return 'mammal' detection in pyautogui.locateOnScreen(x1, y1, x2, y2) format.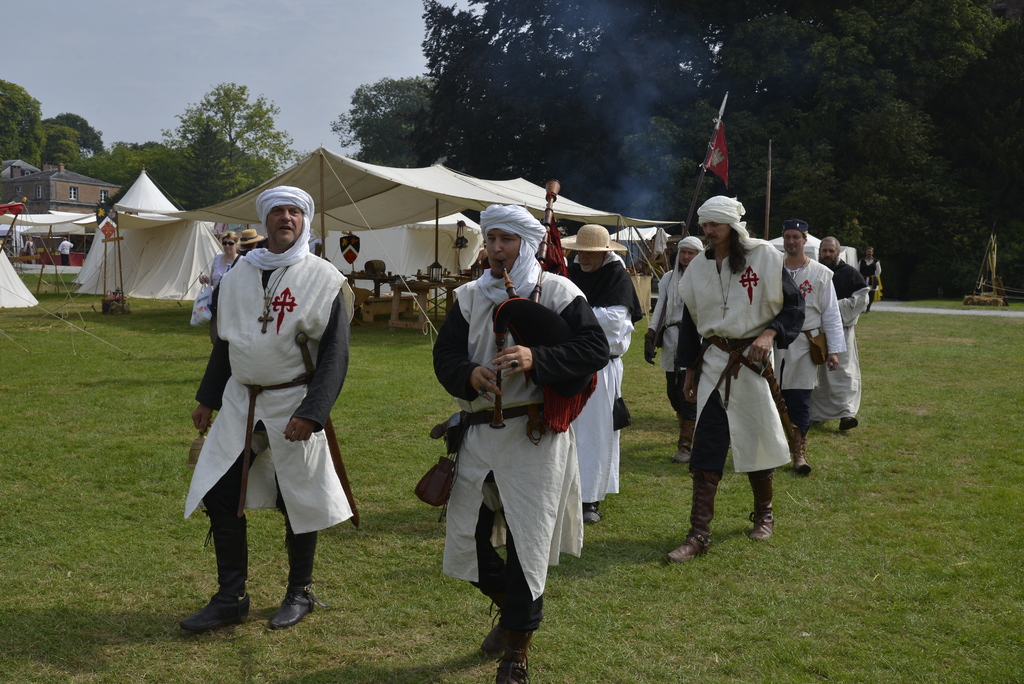
pyautogui.locateOnScreen(232, 229, 262, 266).
